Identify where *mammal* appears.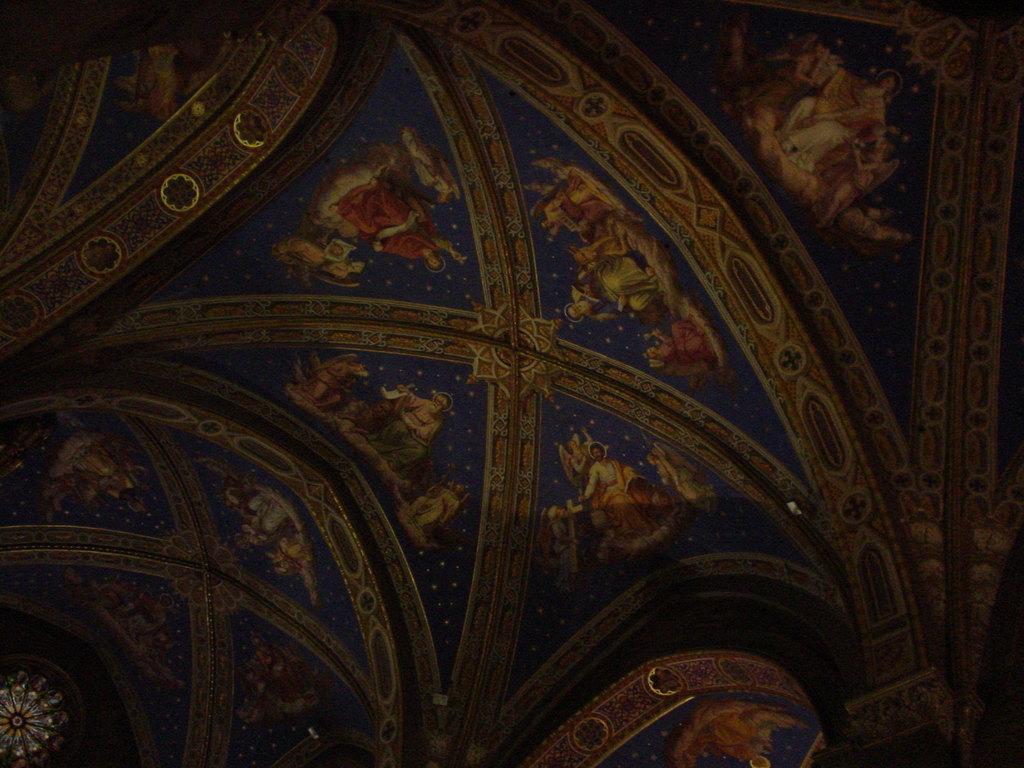
Appears at box=[700, 717, 769, 767].
